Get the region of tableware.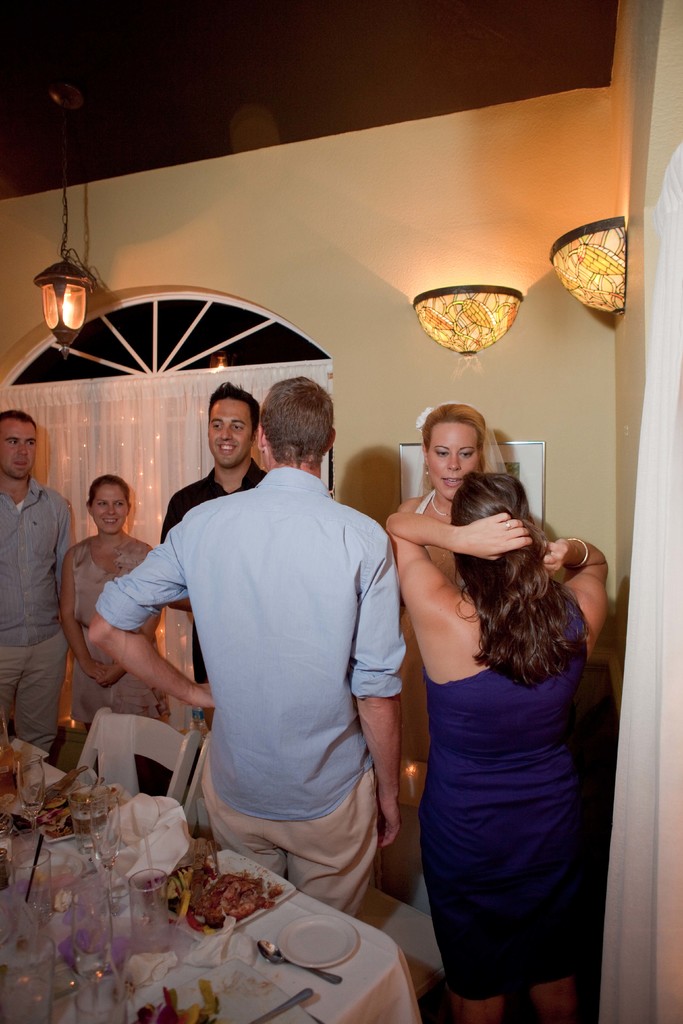
[276, 913, 363, 970].
